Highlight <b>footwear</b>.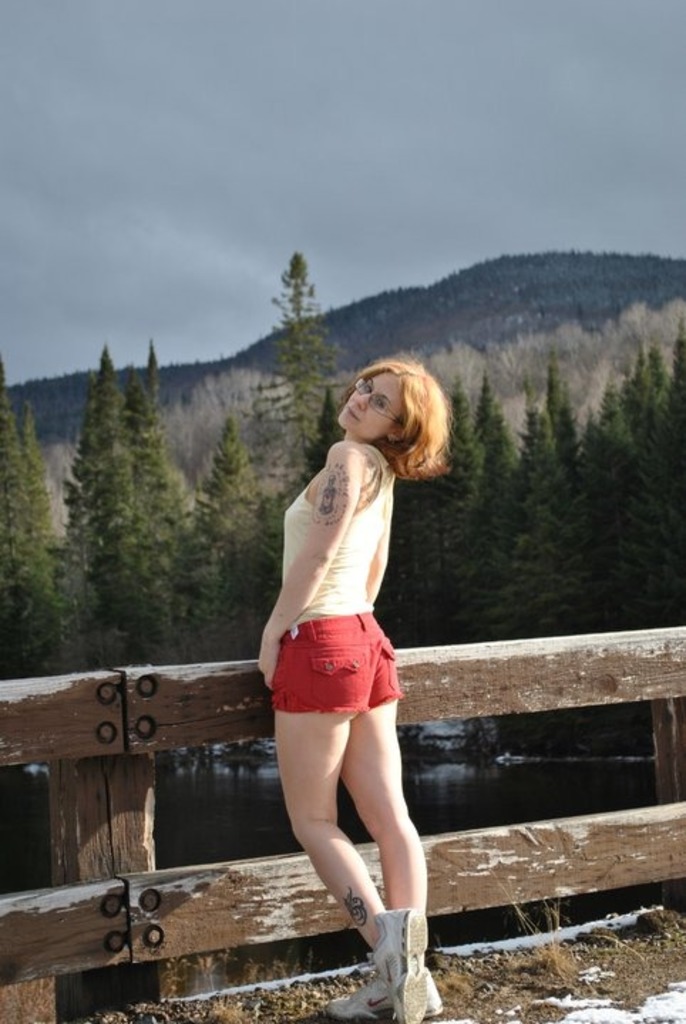
Highlighted region: 357 913 438 1004.
